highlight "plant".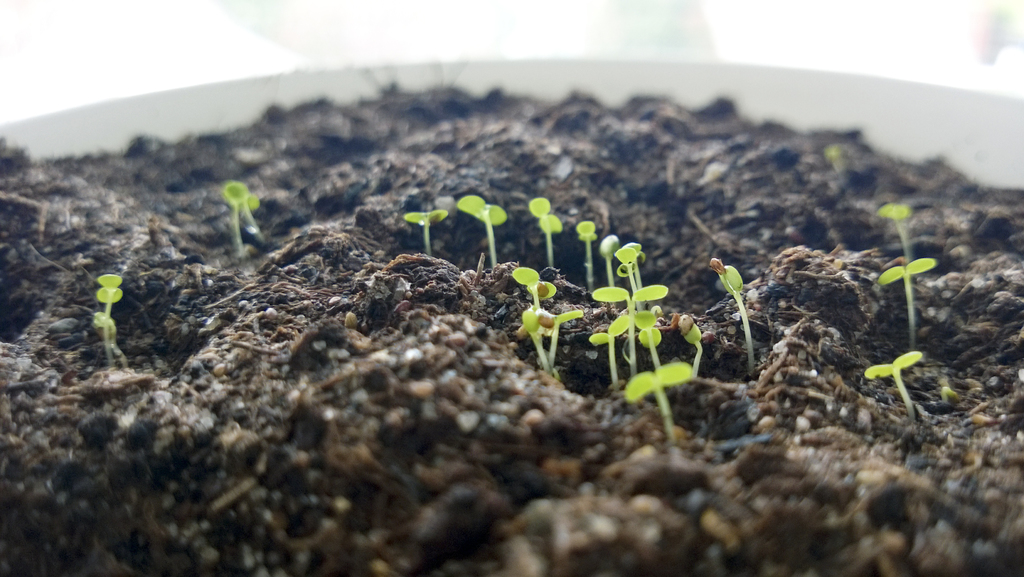
Highlighted region: [93, 271, 124, 365].
